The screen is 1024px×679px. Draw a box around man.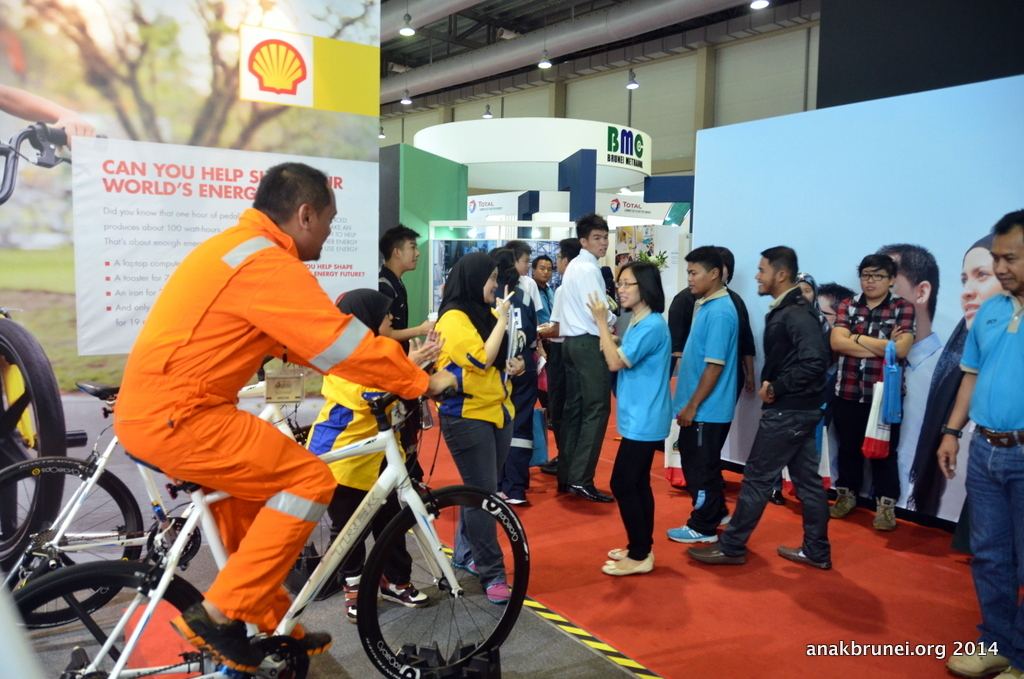
{"left": 531, "top": 256, "right": 558, "bottom": 427}.
